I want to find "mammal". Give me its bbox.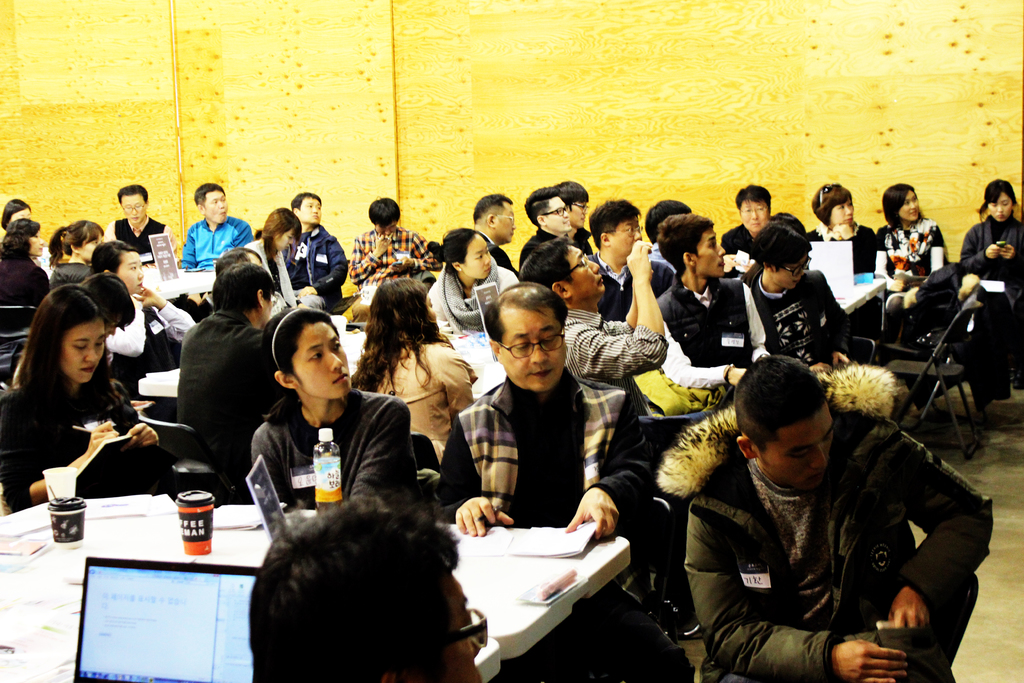
216:246:284:322.
